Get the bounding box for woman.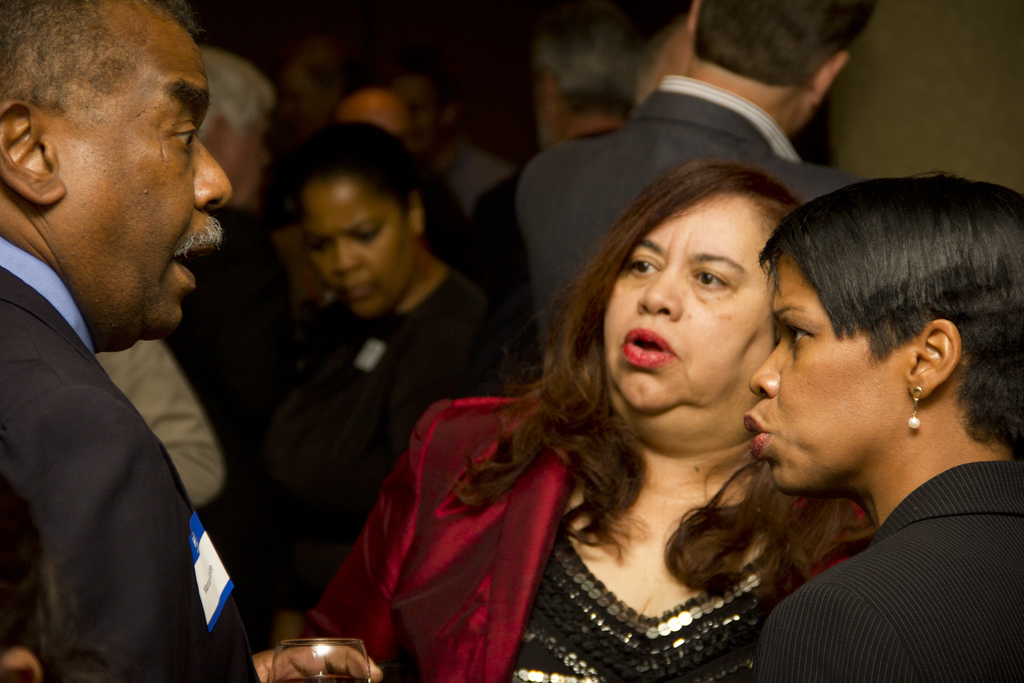
box=[744, 164, 1023, 682].
